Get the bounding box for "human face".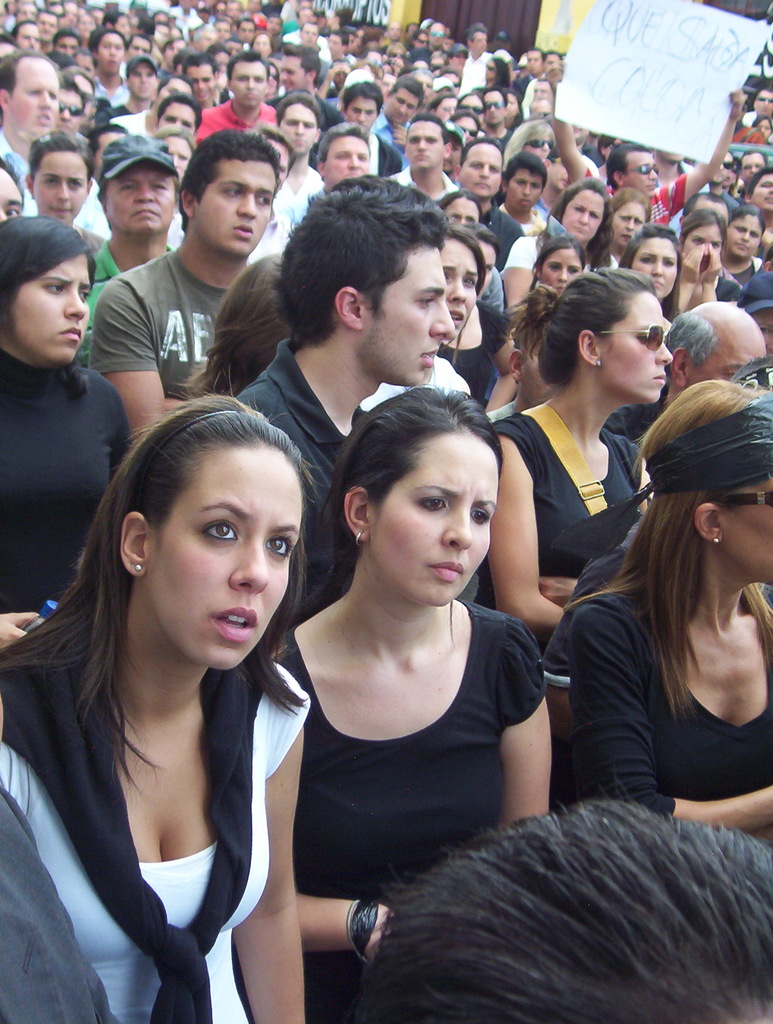
<box>605,295,673,401</box>.
